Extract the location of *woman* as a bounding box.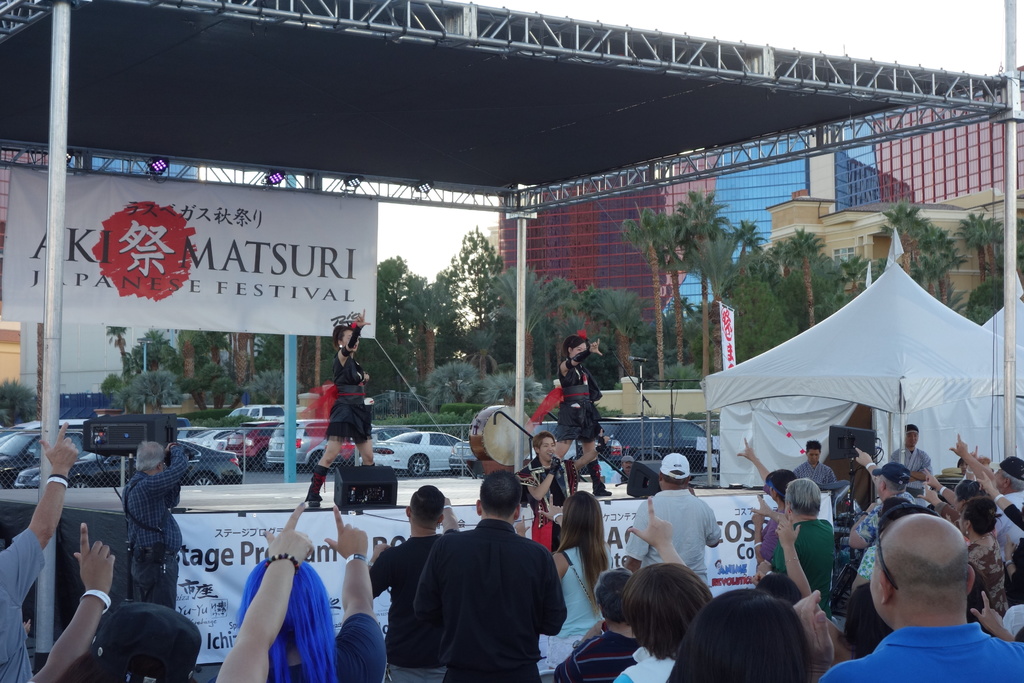
box=[916, 481, 1002, 618].
